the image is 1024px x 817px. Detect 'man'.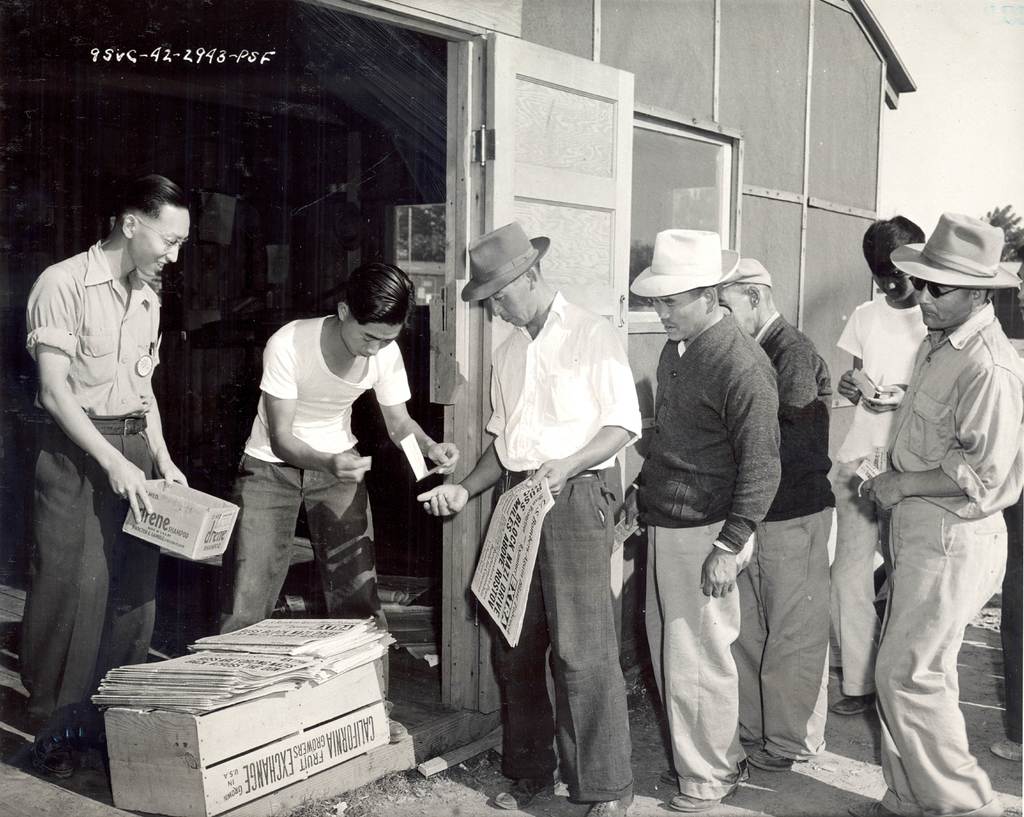
Detection: locate(215, 261, 461, 632).
